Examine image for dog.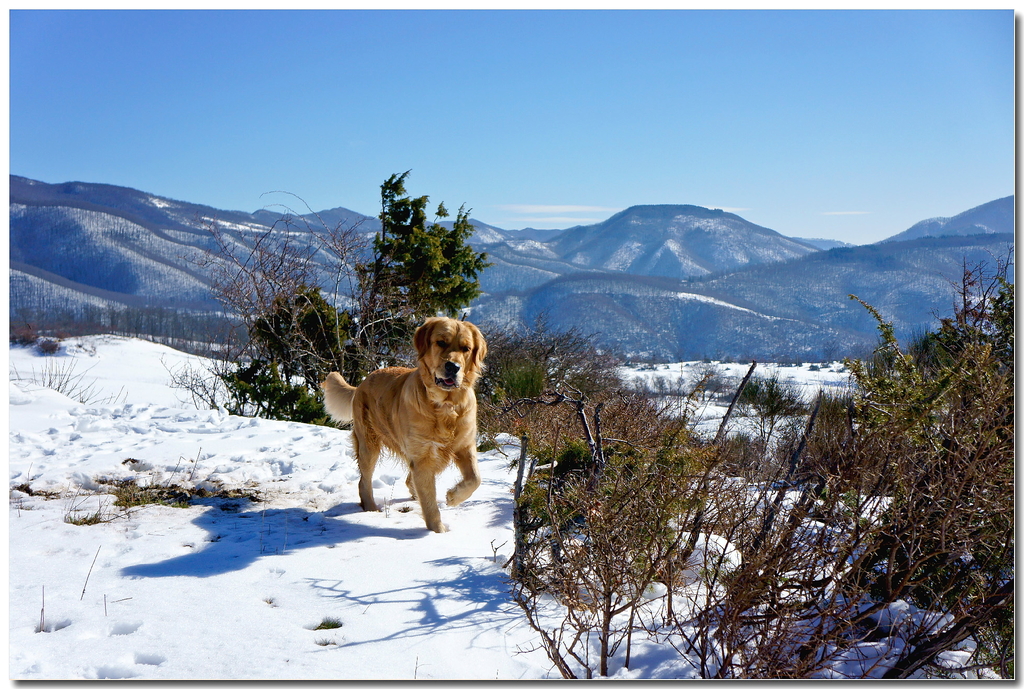
Examination result: crop(323, 314, 489, 535).
